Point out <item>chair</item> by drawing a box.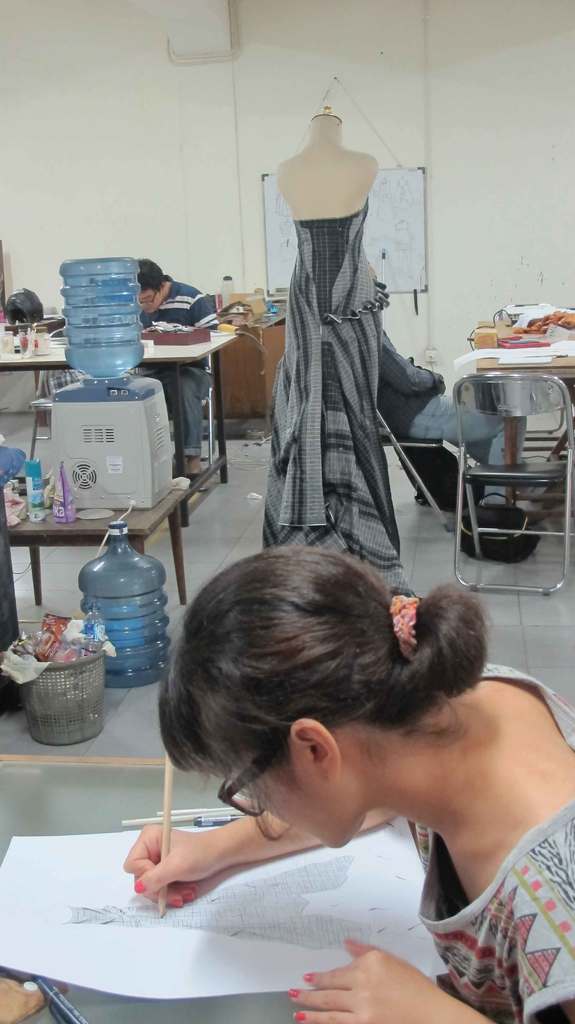
[x1=349, y1=388, x2=487, y2=528].
